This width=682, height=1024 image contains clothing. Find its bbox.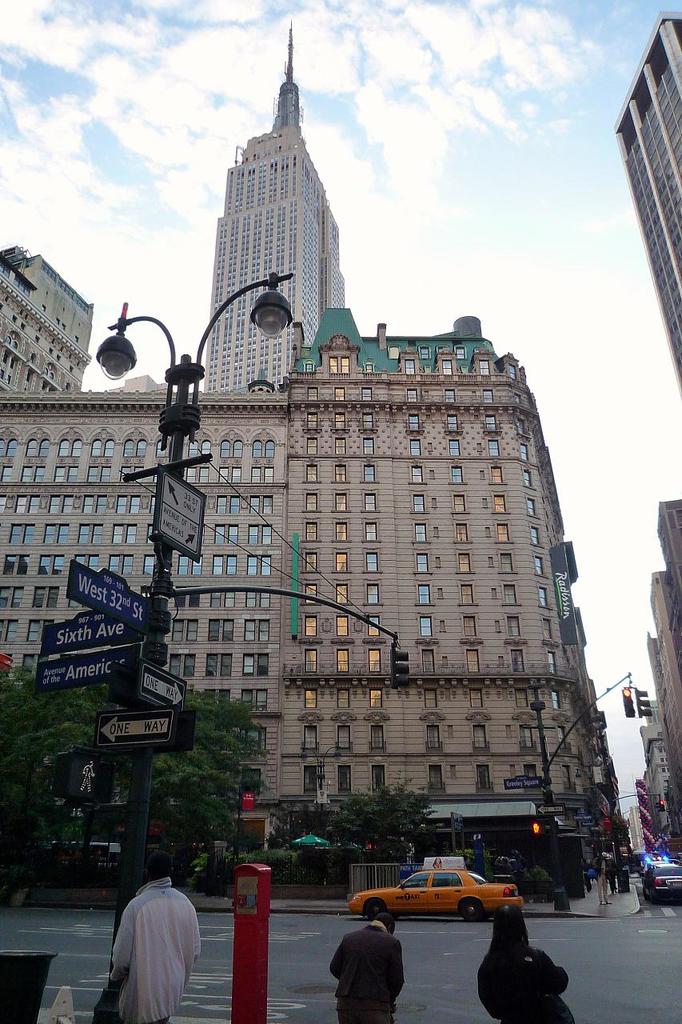
114 872 203 1009.
